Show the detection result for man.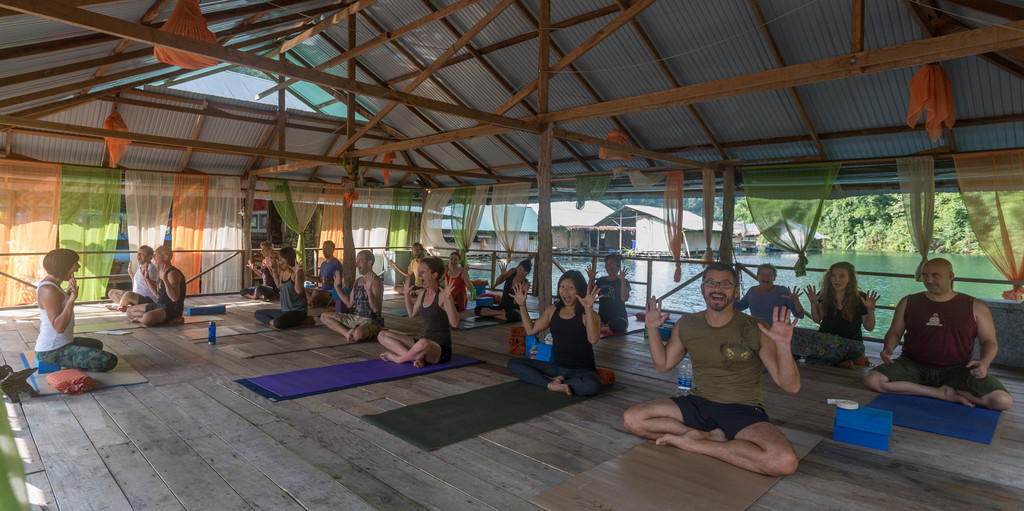
bbox=[241, 242, 284, 300].
